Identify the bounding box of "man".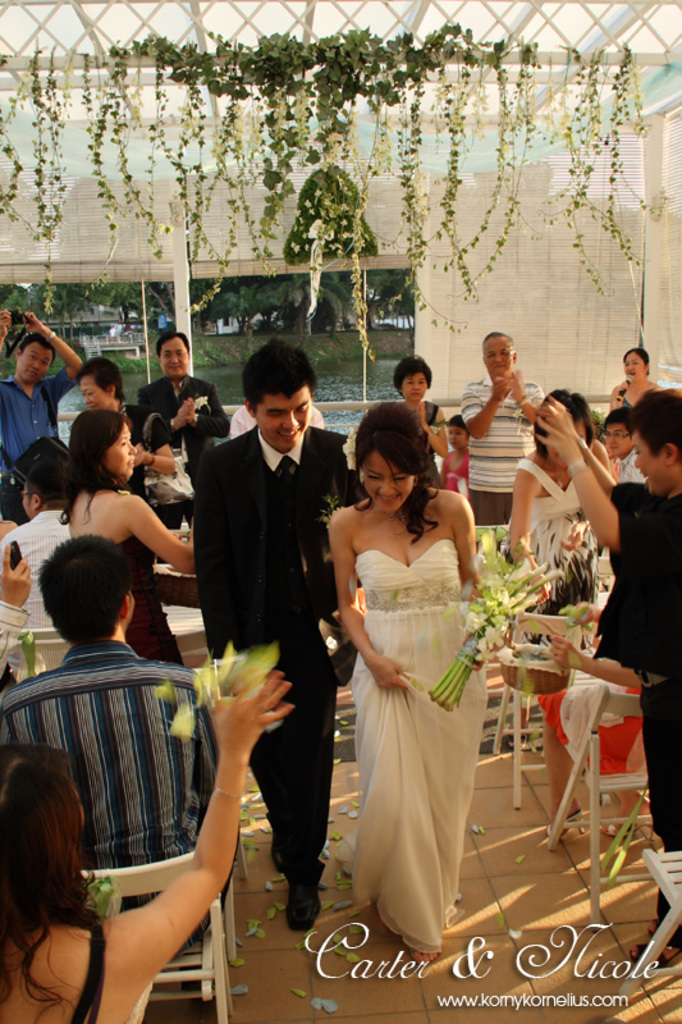
box(132, 307, 228, 440).
